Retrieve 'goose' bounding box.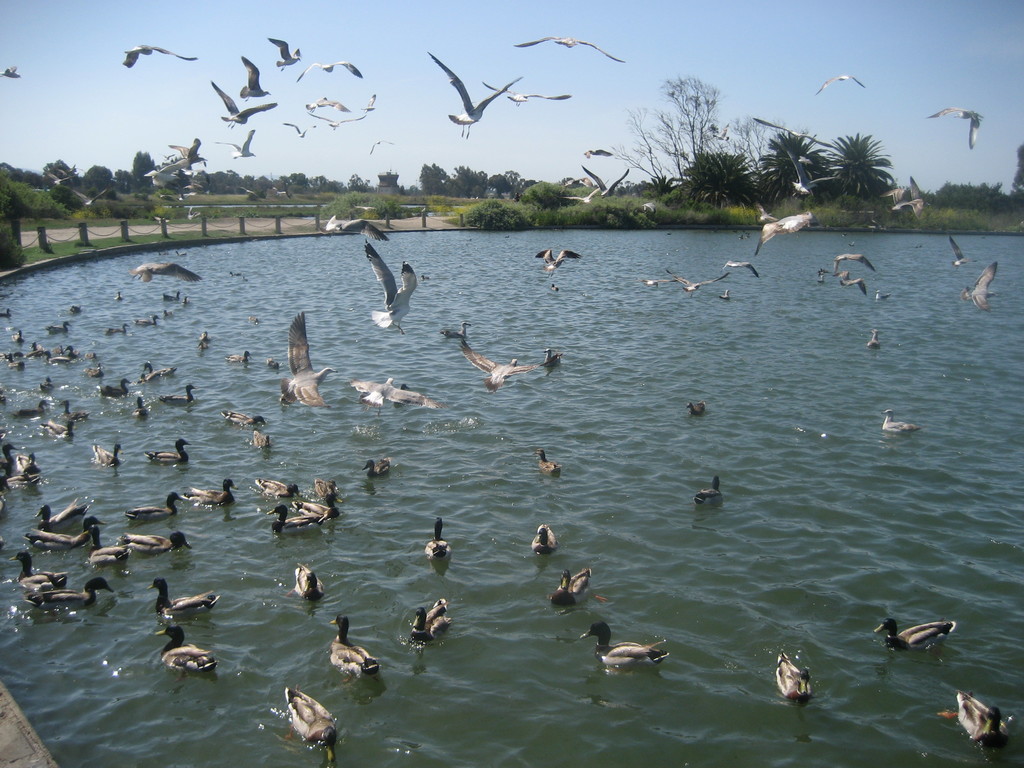
Bounding box: bbox=(198, 330, 214, 347).
